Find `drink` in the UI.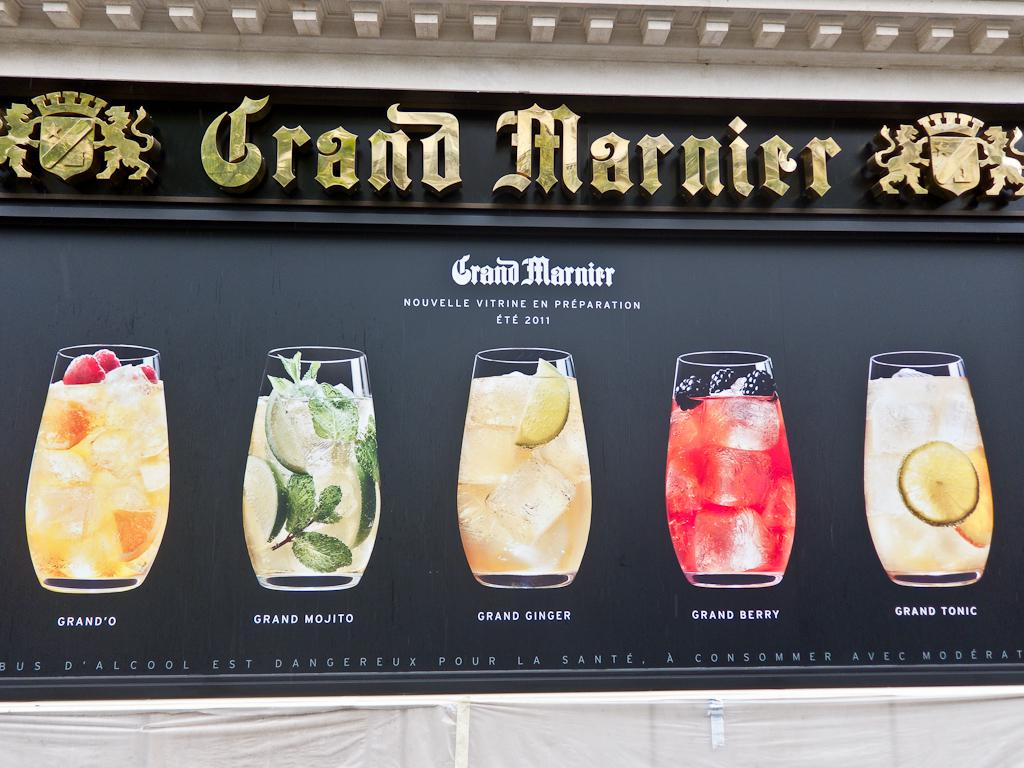
UI element at crop(241, 352, 383, 590).
